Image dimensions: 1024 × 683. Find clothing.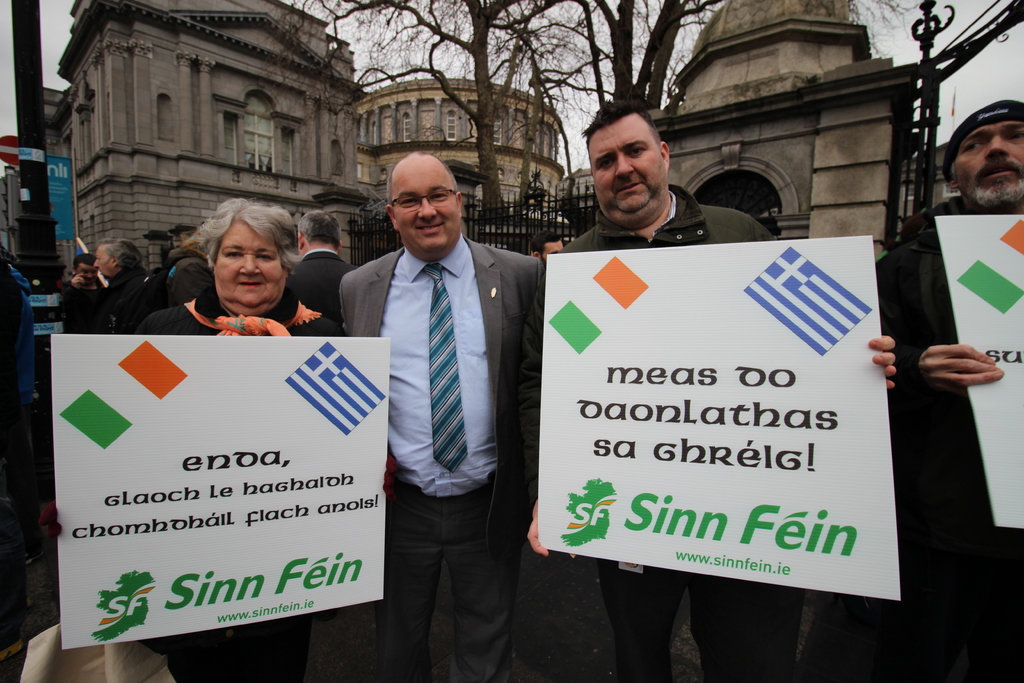
[554, 190, 771, 570].
